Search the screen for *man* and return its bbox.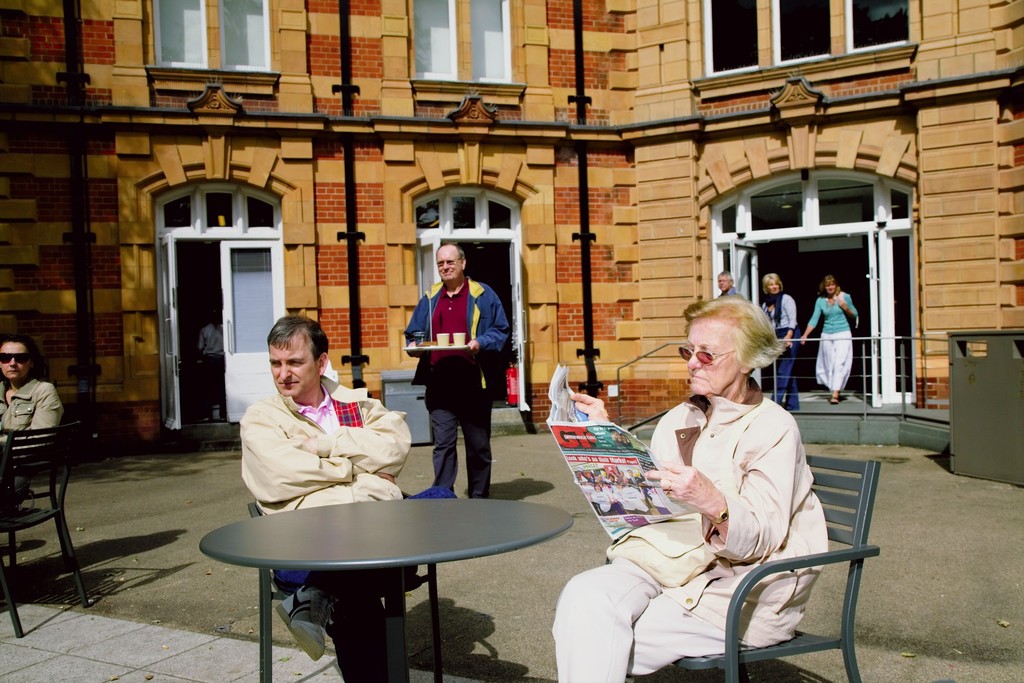
Found: x1=402 y1=245 x2=508 y2=497.
